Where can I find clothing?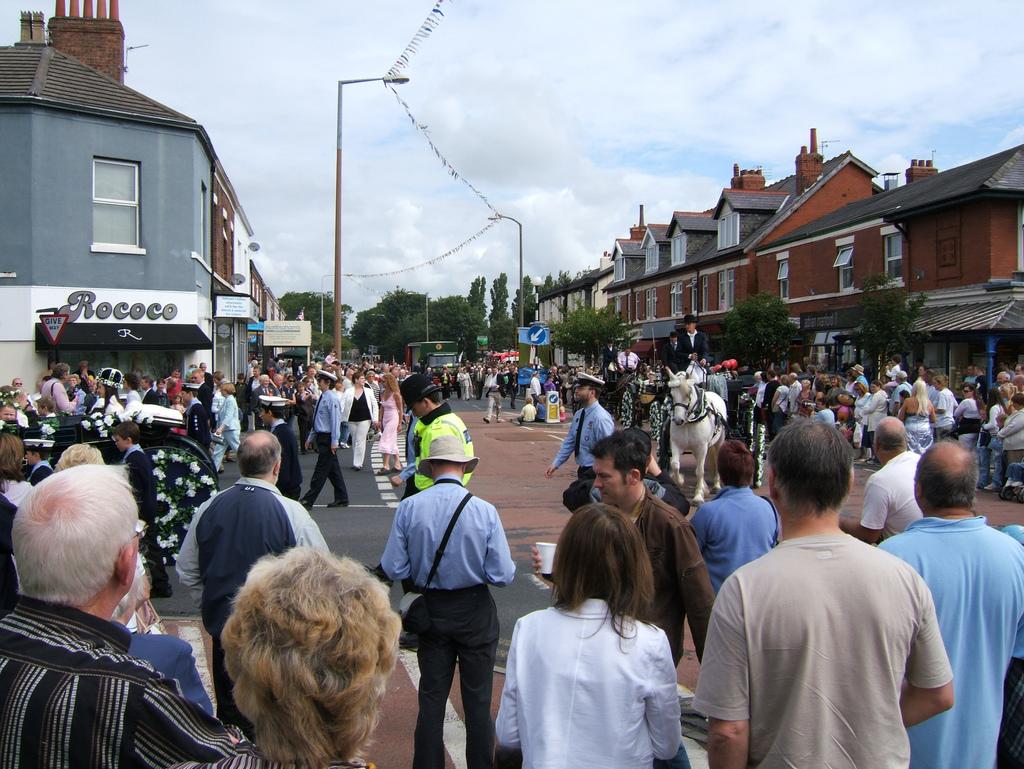
You can find it at bbox=(521, 403, 537, 424).
